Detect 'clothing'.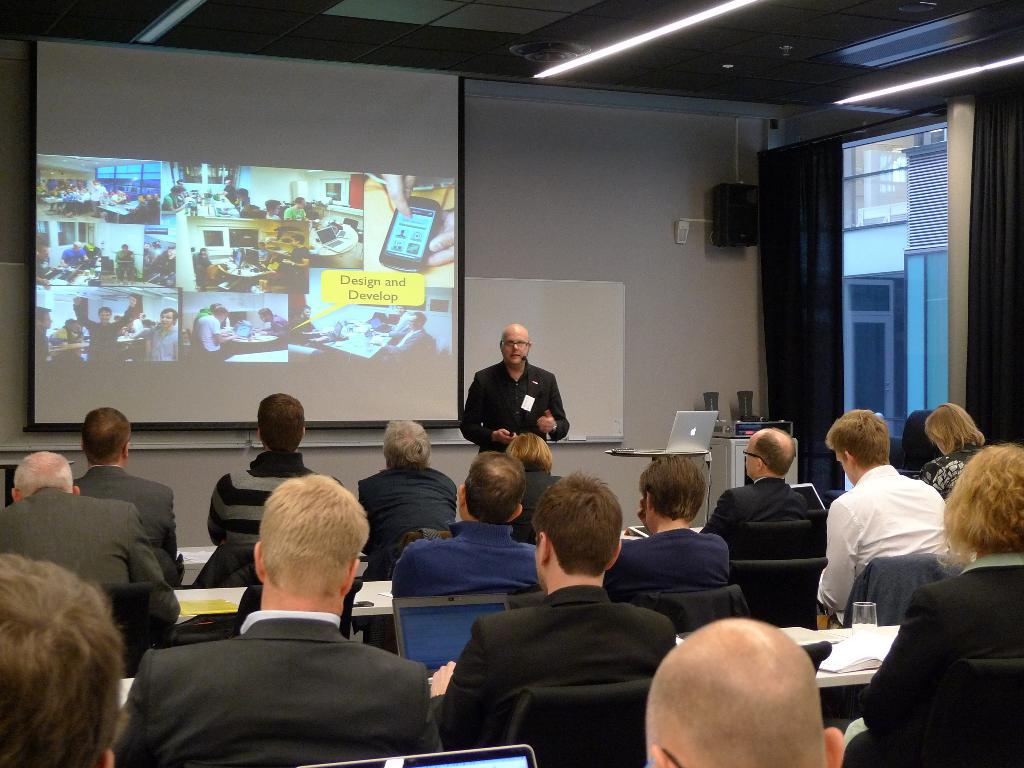
Detected at detection(192, 304, 213, 323).
